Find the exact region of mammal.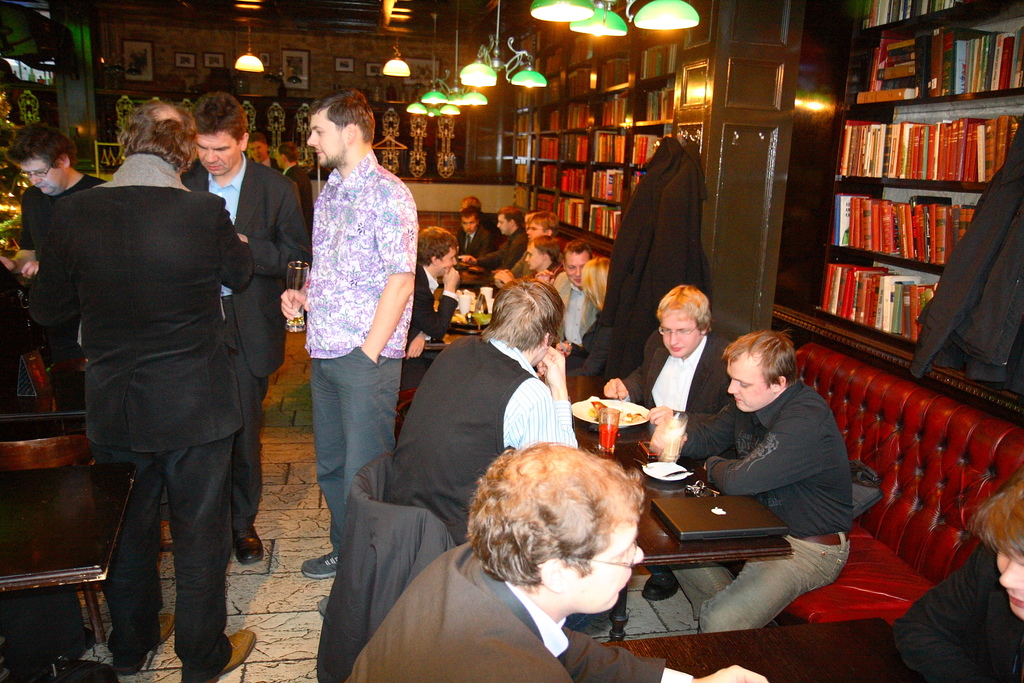
Exact region: [451,210,524,273].
